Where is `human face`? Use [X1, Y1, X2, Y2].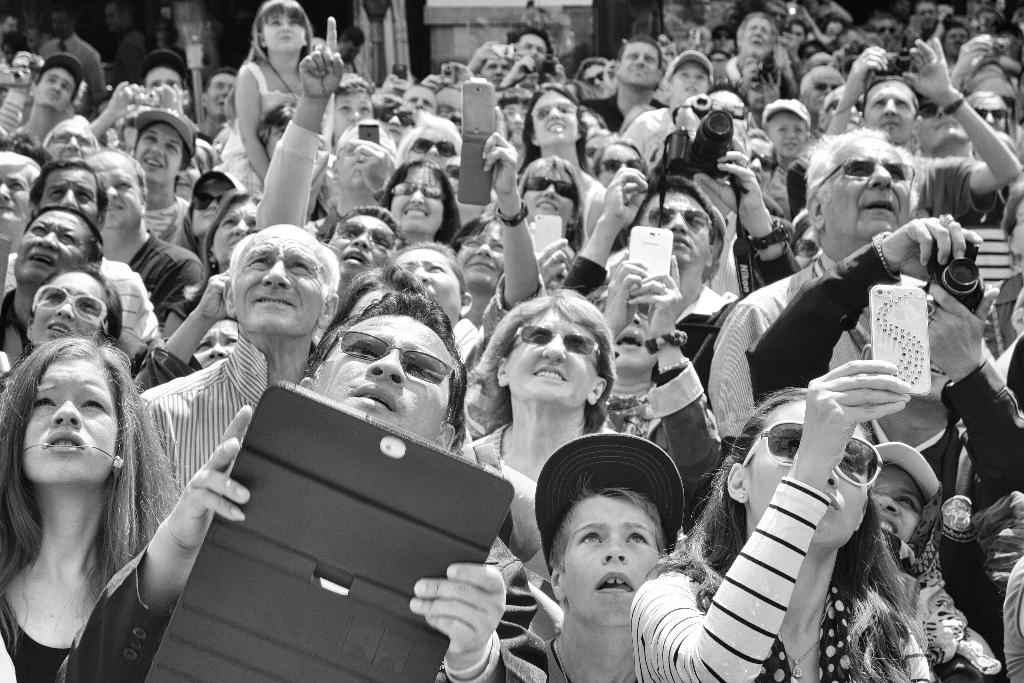
[339, 91, 375, 144].
